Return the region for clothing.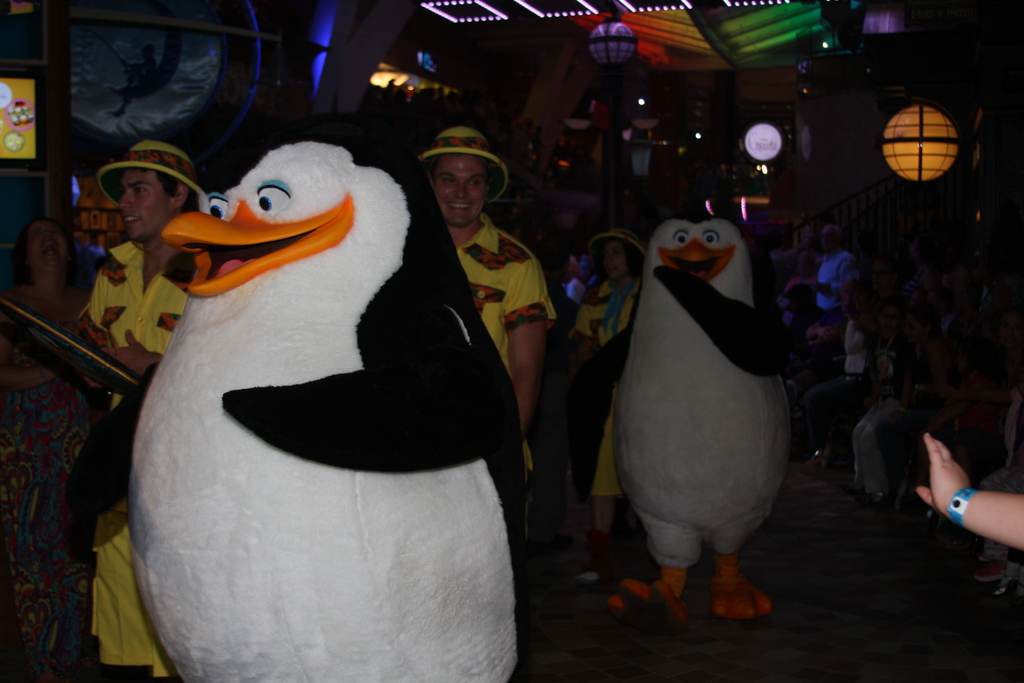
rect(457, 211, 558, 541).
